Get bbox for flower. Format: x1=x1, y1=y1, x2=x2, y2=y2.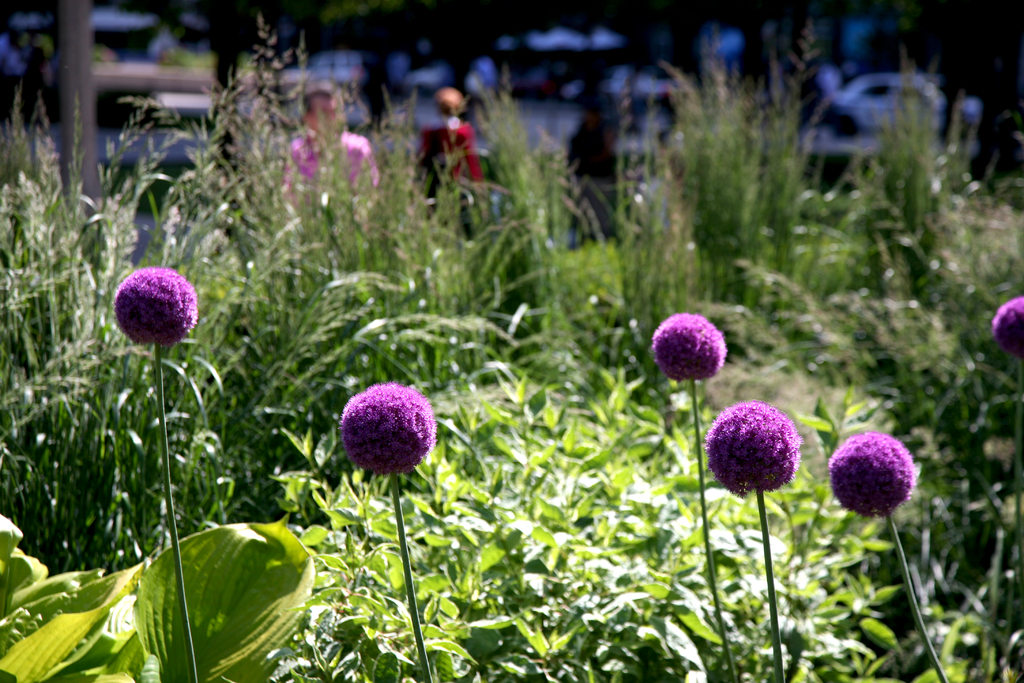
x1=113, y1=268, x2=200, y2=345.
